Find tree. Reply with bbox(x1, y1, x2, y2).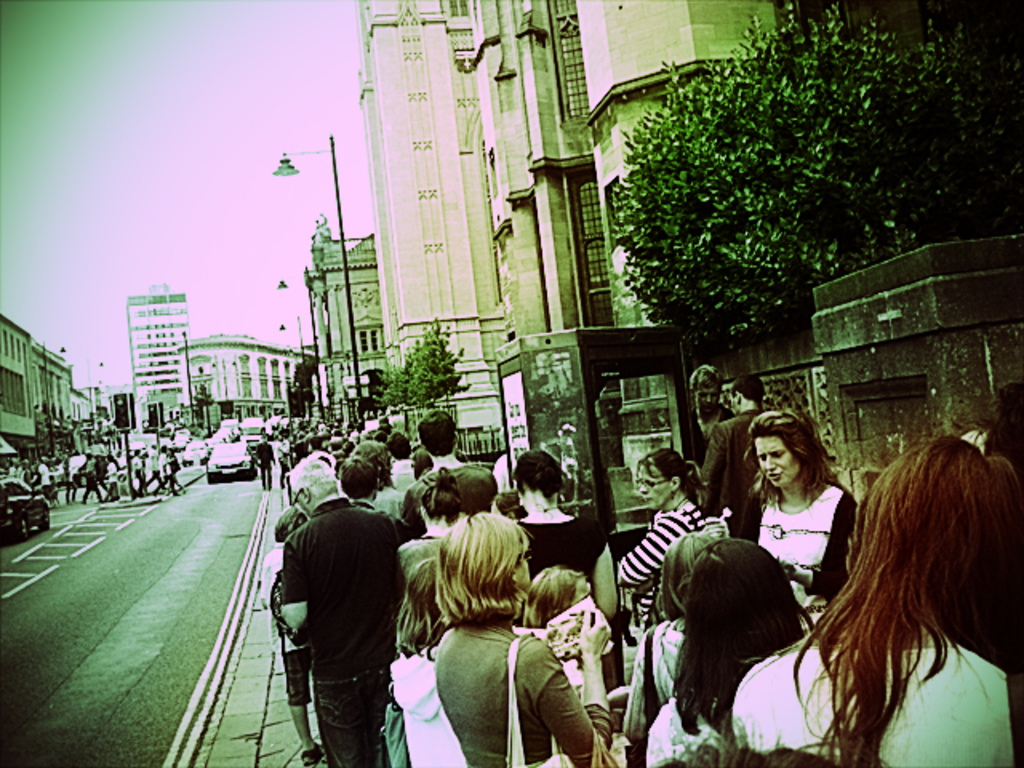
bbox(424, 318, 466, 411).
